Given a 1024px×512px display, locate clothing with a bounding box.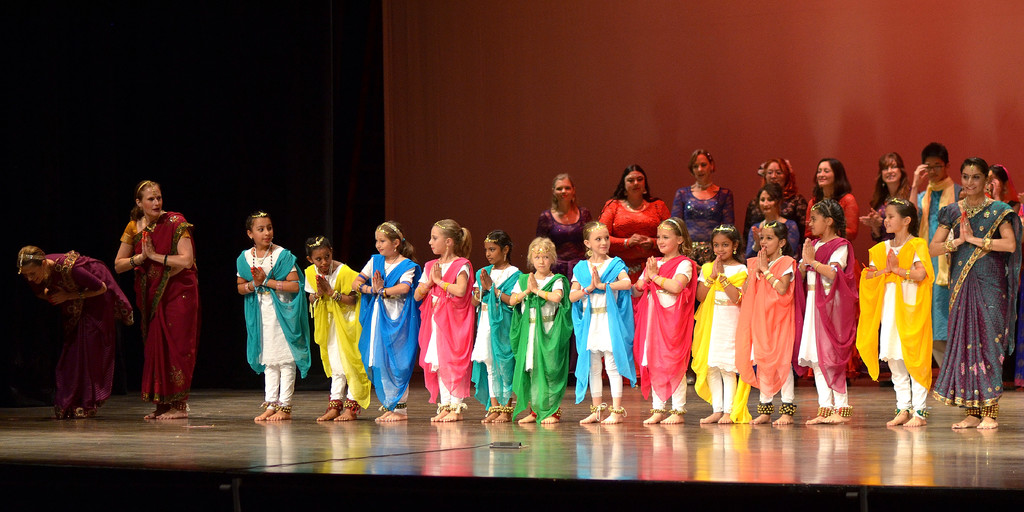
Located: detection(473, 265, 524, 404).
